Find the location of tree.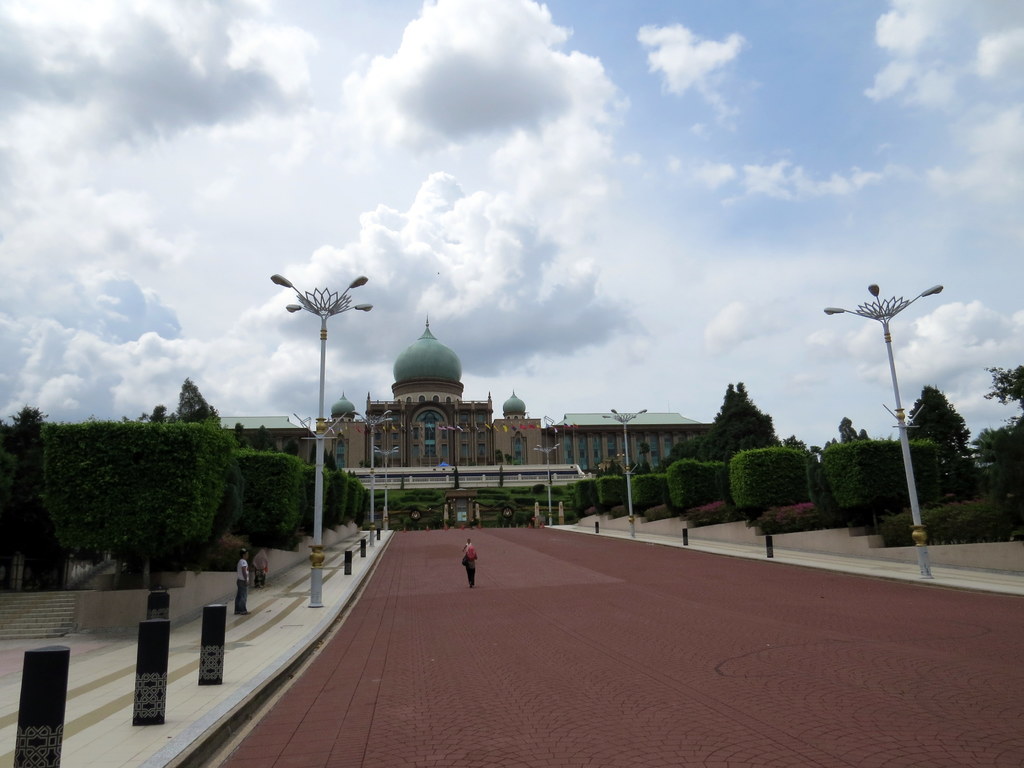
Location: (x1=899, y1=388, x2=972, y2=458).
